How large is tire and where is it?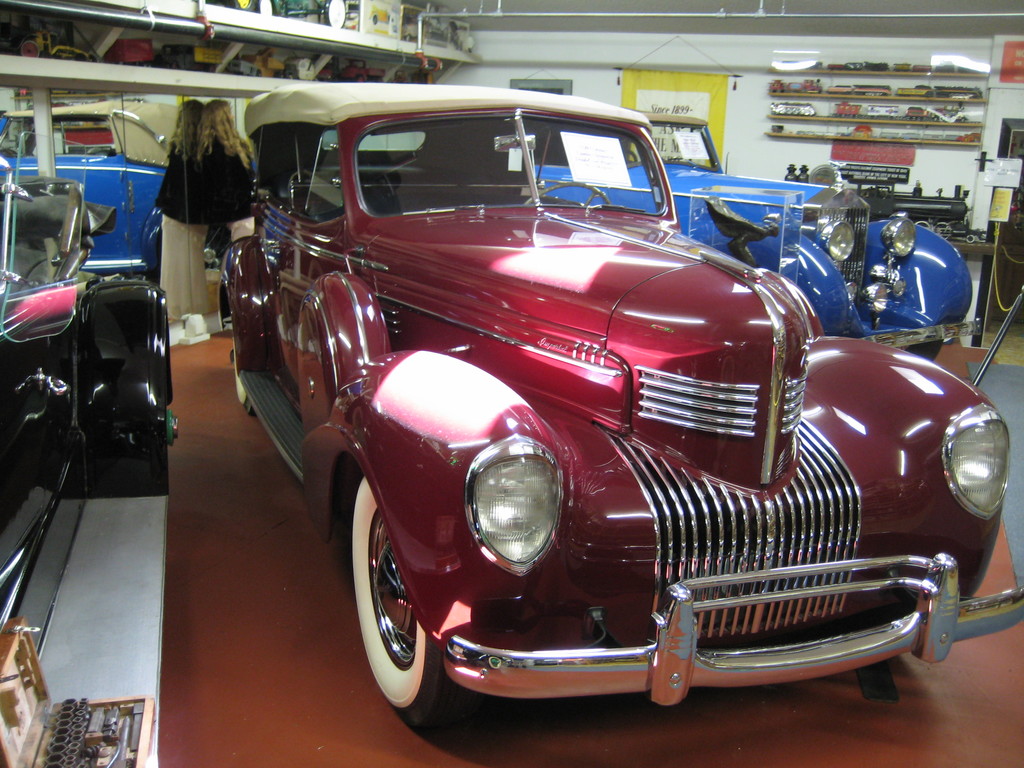
Bounding box: [905,340,943,363].
